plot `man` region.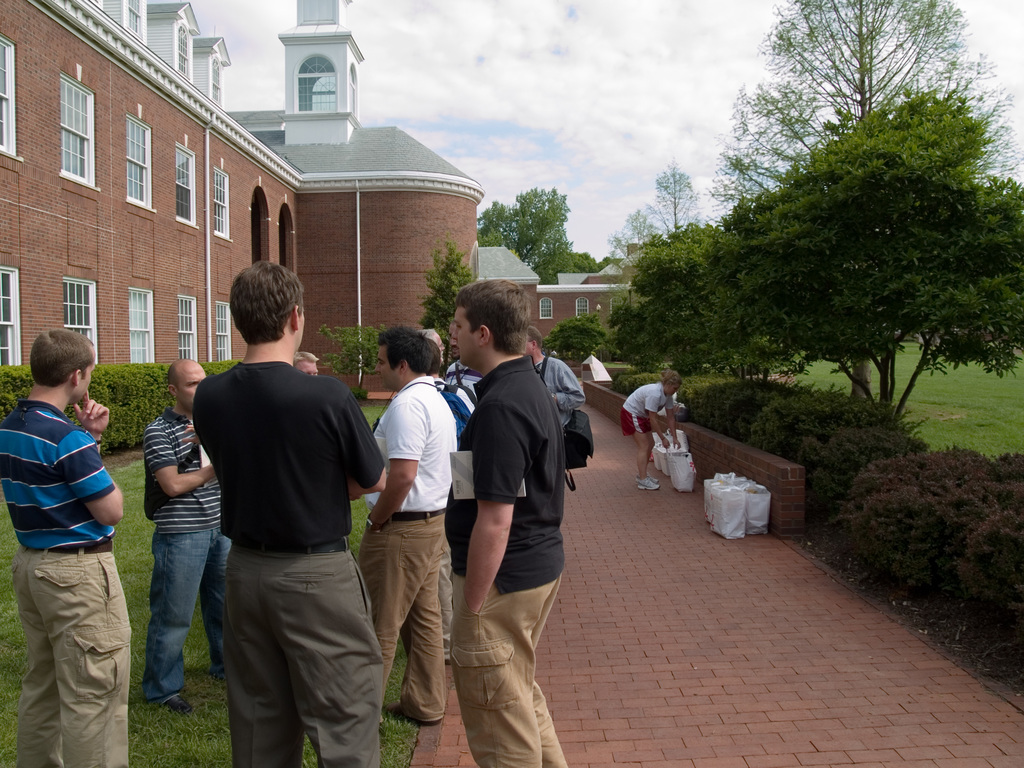
Plotted at 156/265/387/753.
